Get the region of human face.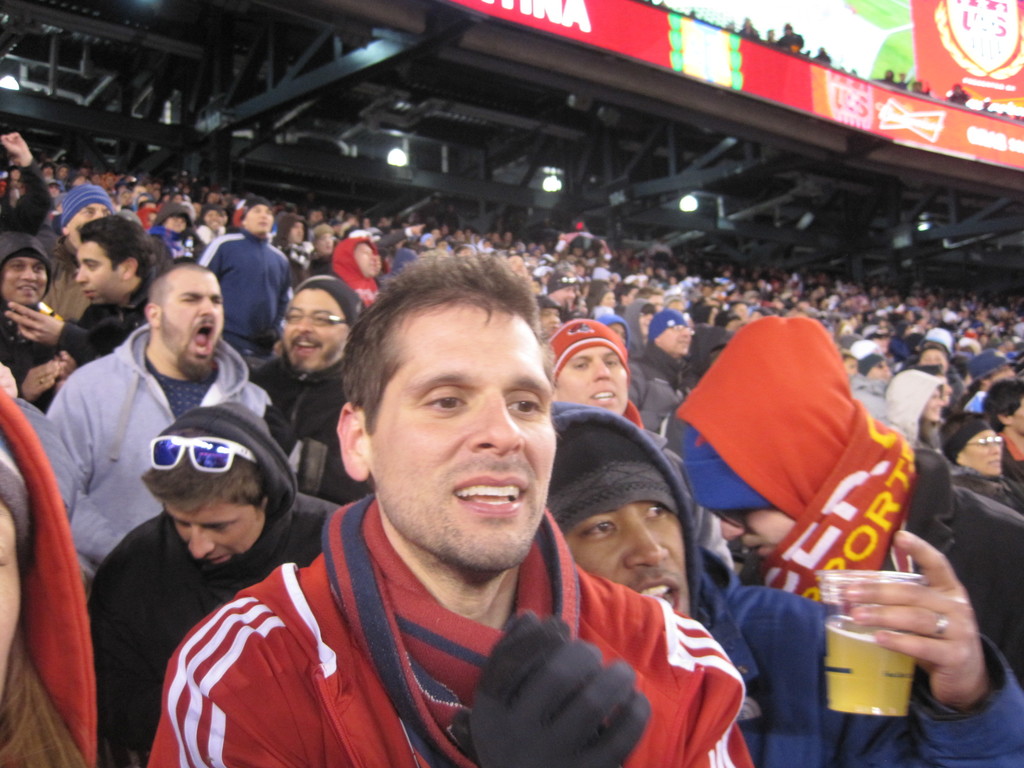
(77, 243, 127, 305).
